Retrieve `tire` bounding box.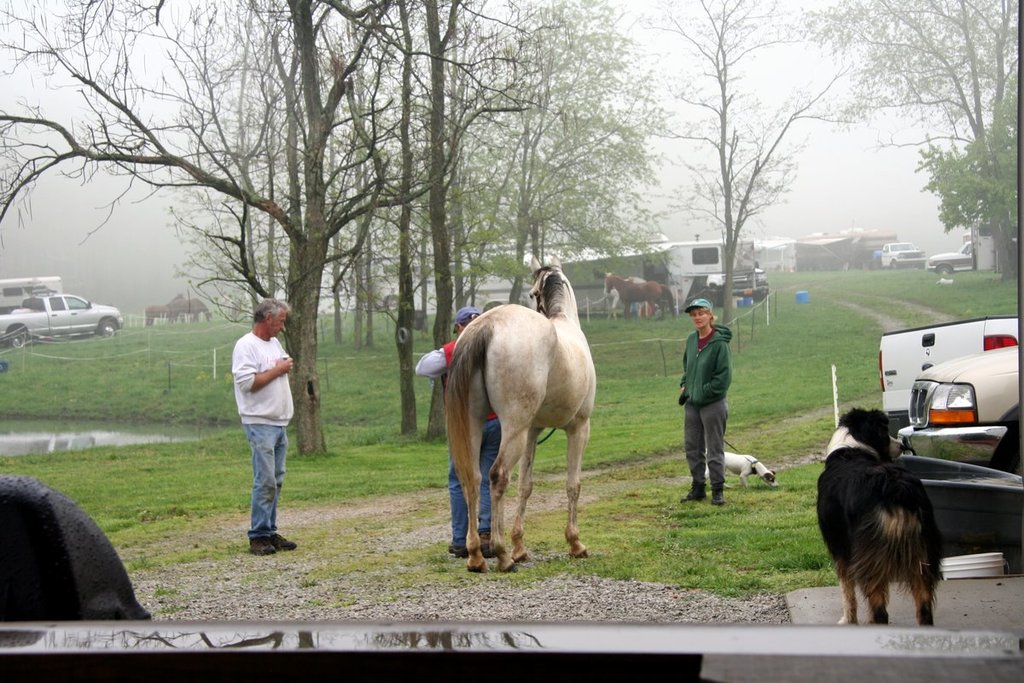
Bounding box: 98, 320, 119, 338.
